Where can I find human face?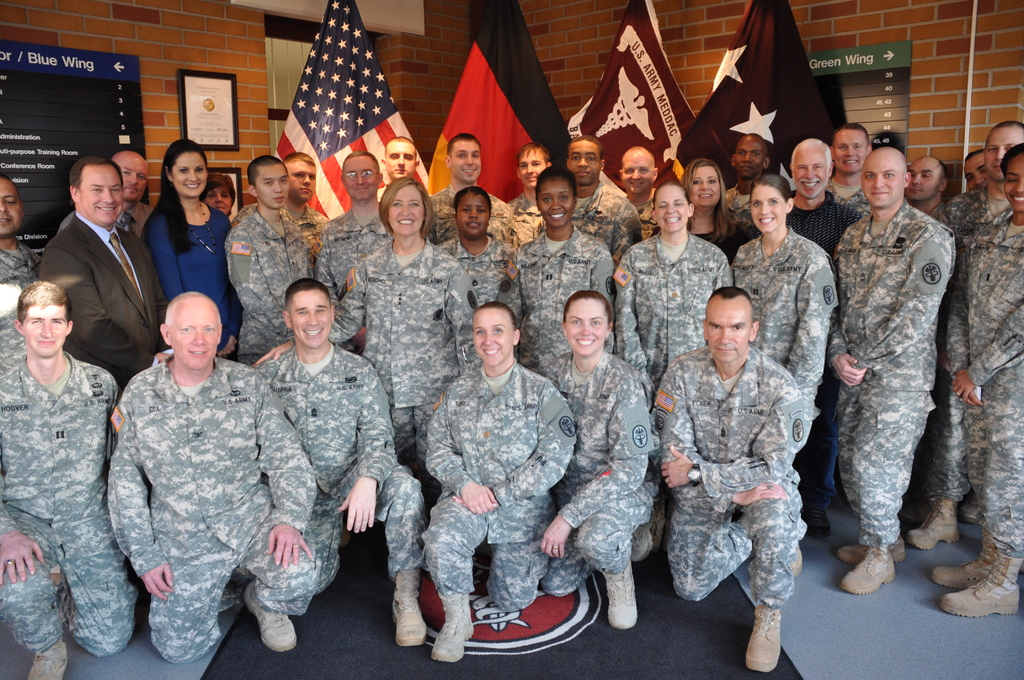
You can find it at left=568, top=300, right=607, bottom=359.
